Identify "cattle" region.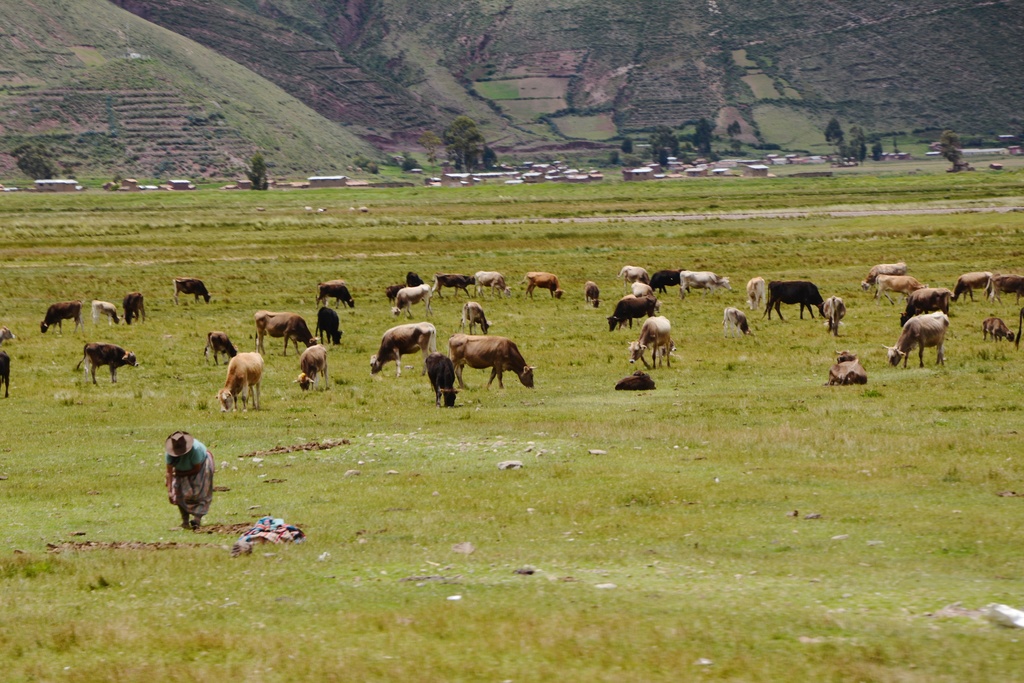
Region: rect(744, 279, 767, 308).
